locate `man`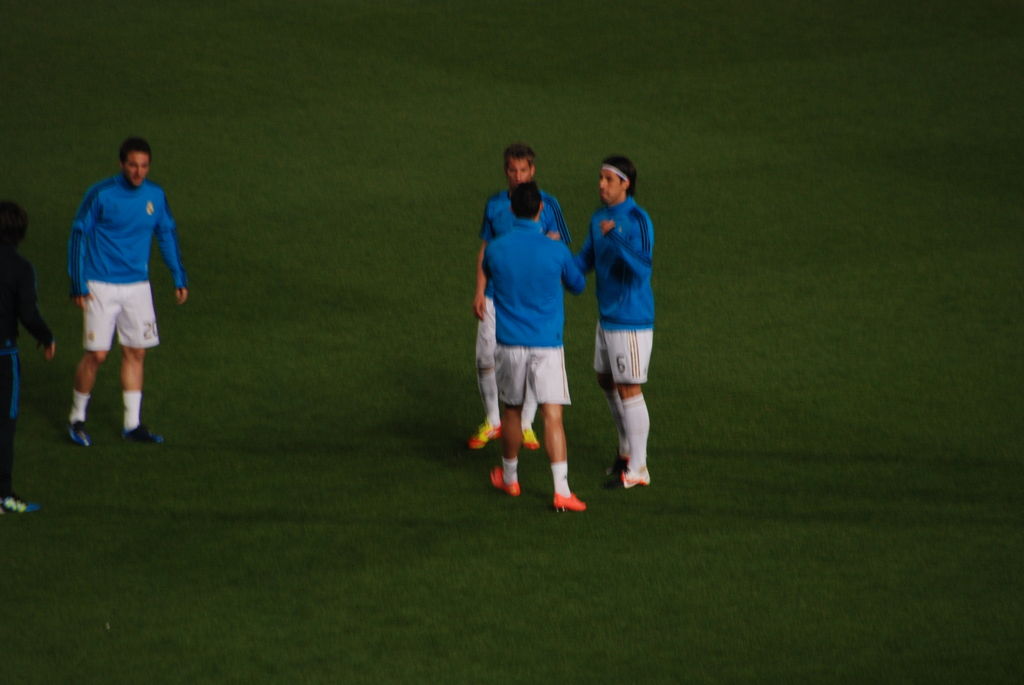
detection(65, 145, 202, 430)
